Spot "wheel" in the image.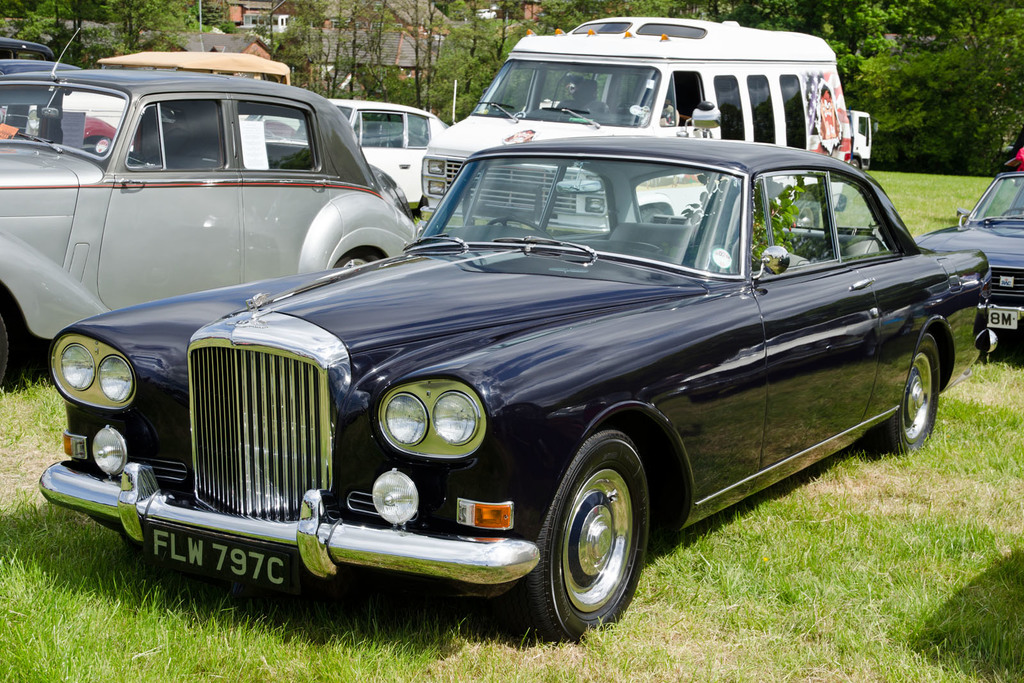
"wheel" found at l=0, t=307, r=36, b=399.
